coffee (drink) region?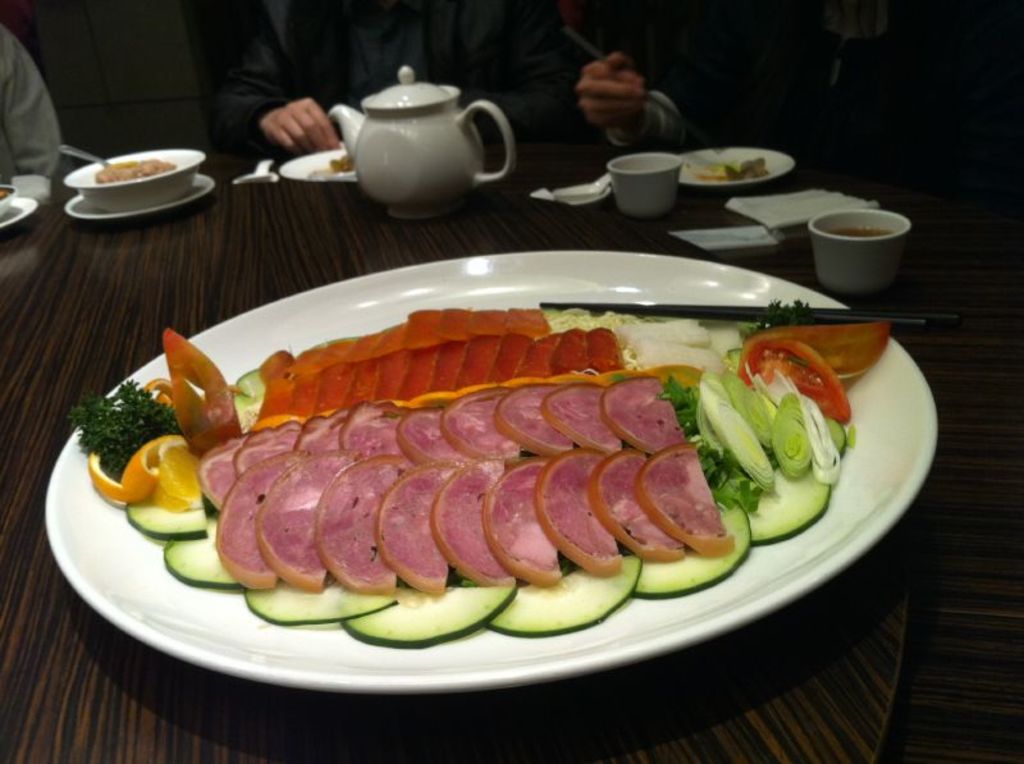
left=827, top=221, right=892, bottom=247
